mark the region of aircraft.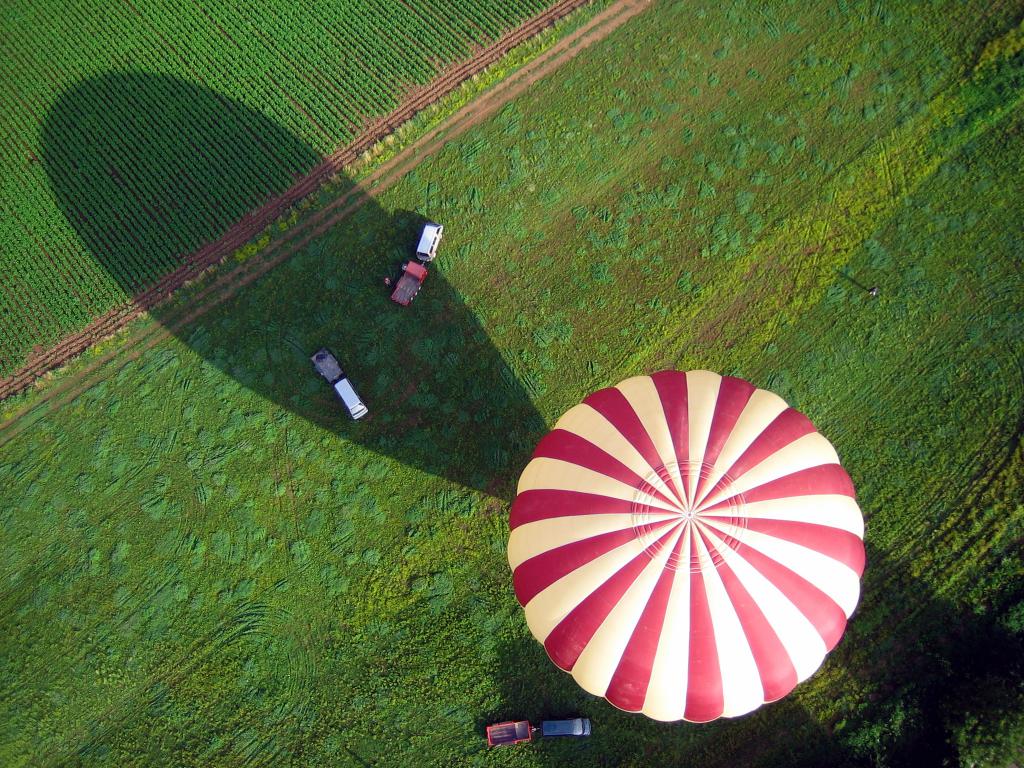
Region: pyautogui.locateOnScreen(504, 376, 881, 733).
